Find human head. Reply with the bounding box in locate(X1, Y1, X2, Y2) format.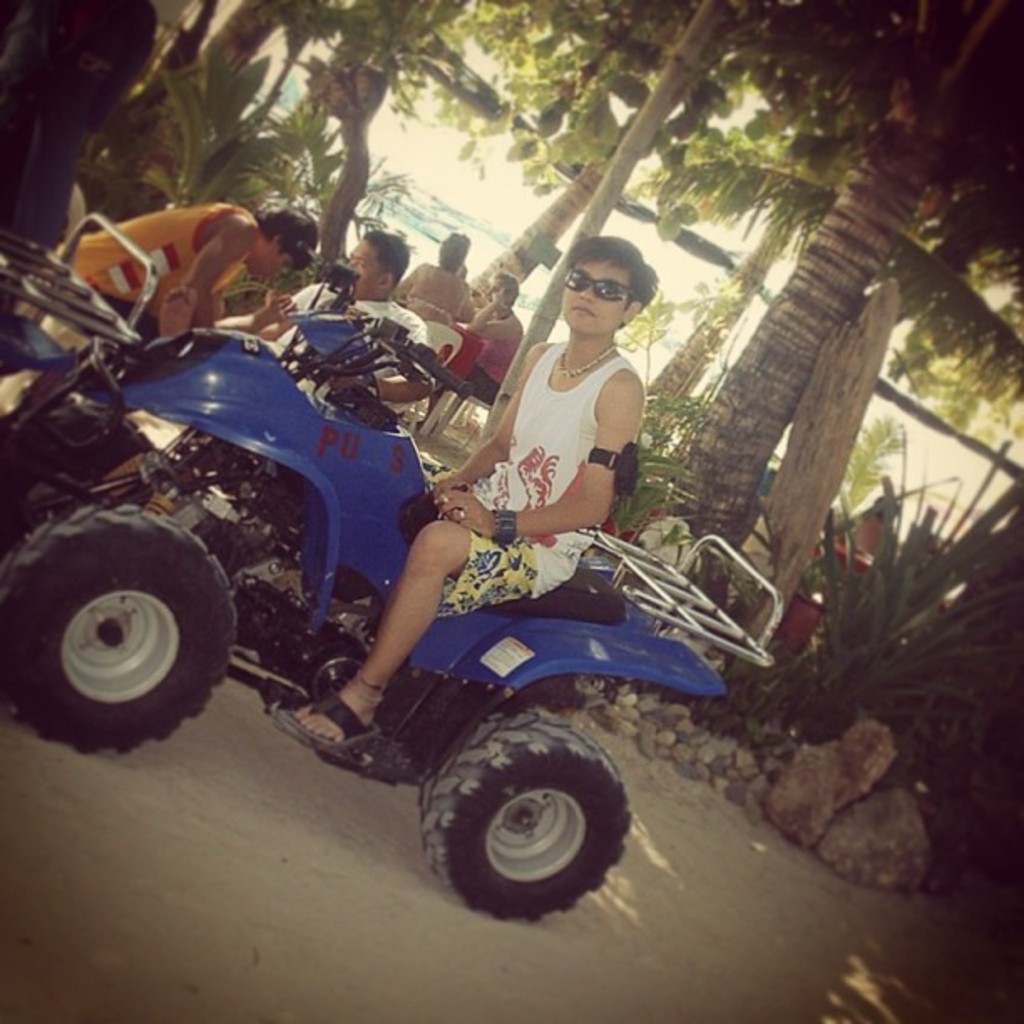
locate(437, 233, 472, 274).
